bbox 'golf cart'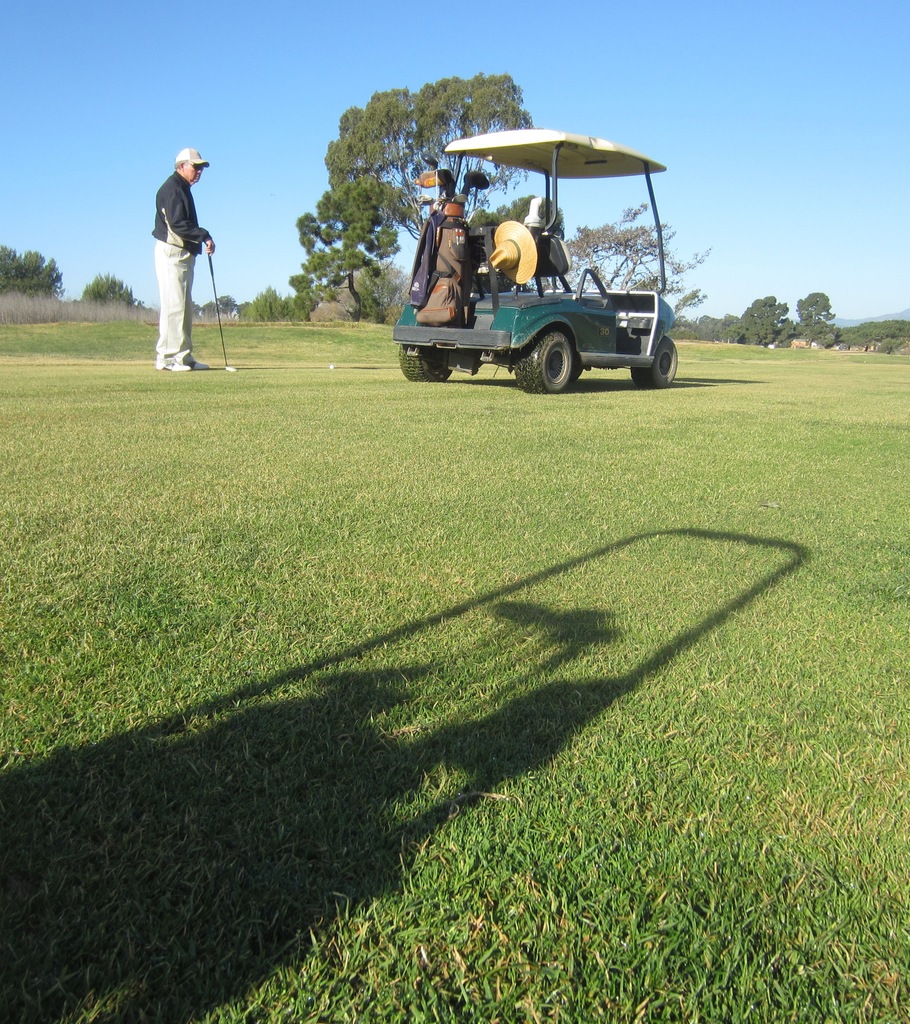
389 127 682 392
